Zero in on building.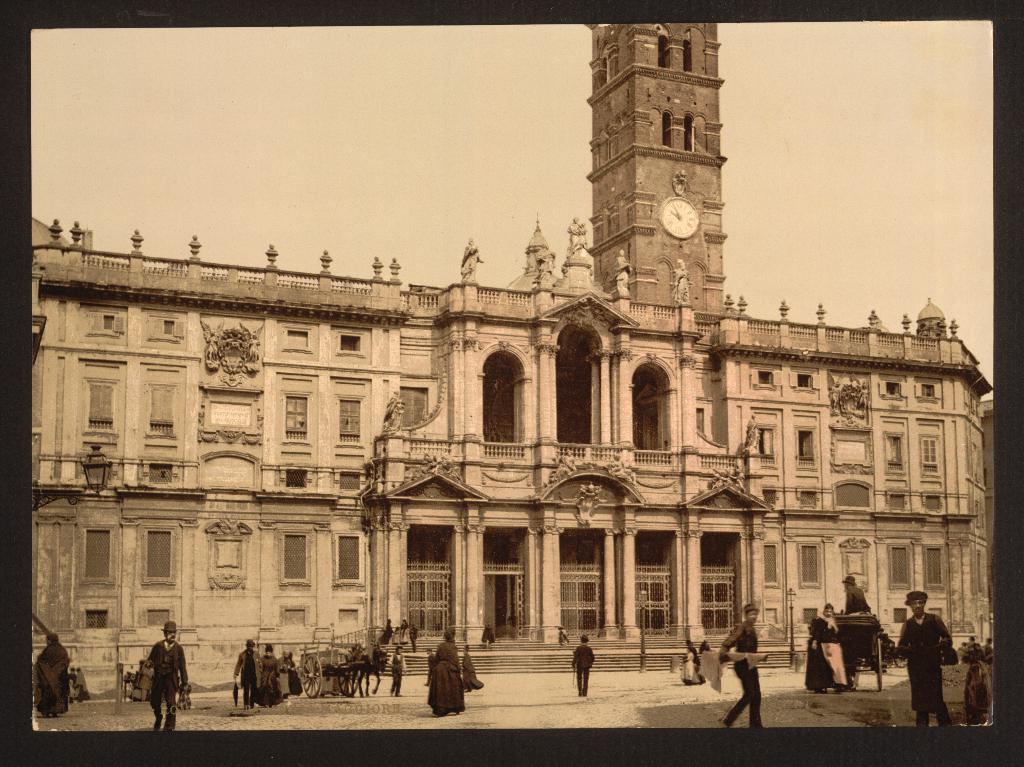
Zeroed in: bbox=(30, 23, 994, 697).
